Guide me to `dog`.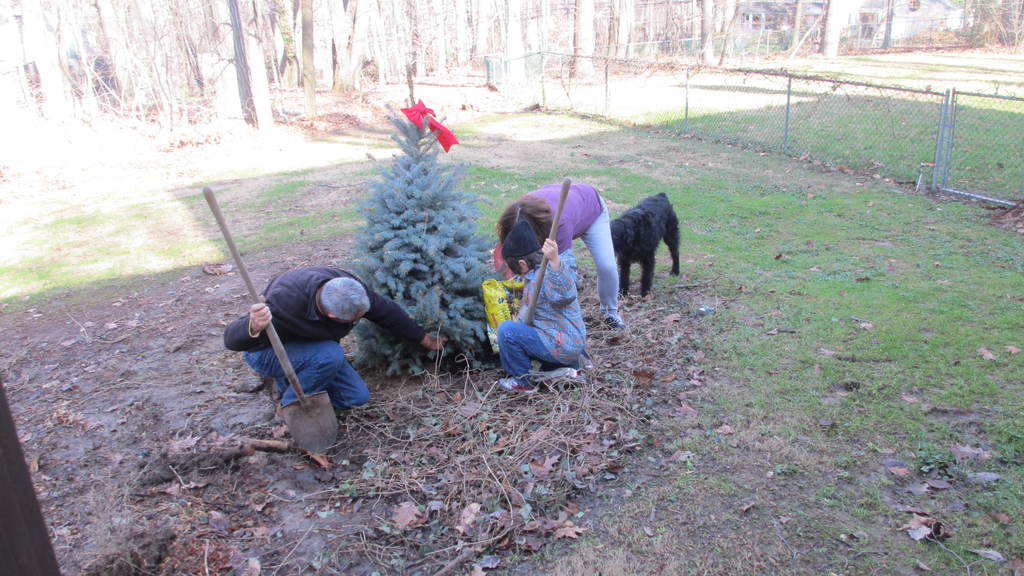
Guidance: [604, 191, 682, 302].
